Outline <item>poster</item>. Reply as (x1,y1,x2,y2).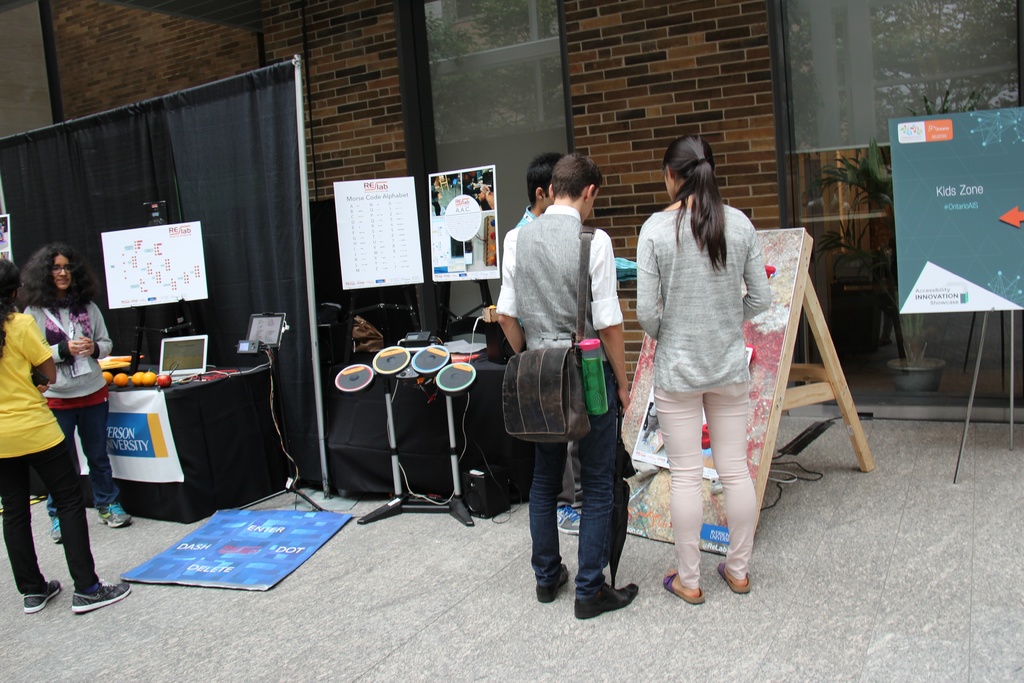
(334,176,426,286).
